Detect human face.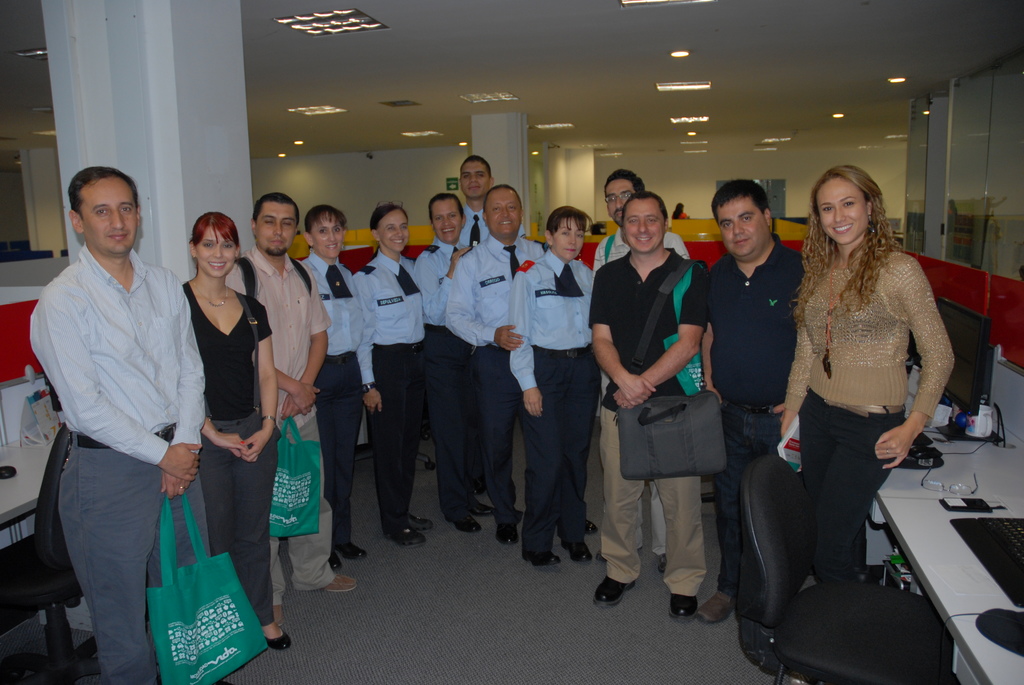
Detected at pyautogui.locateOnScreen(378, 207, 408, 251).
